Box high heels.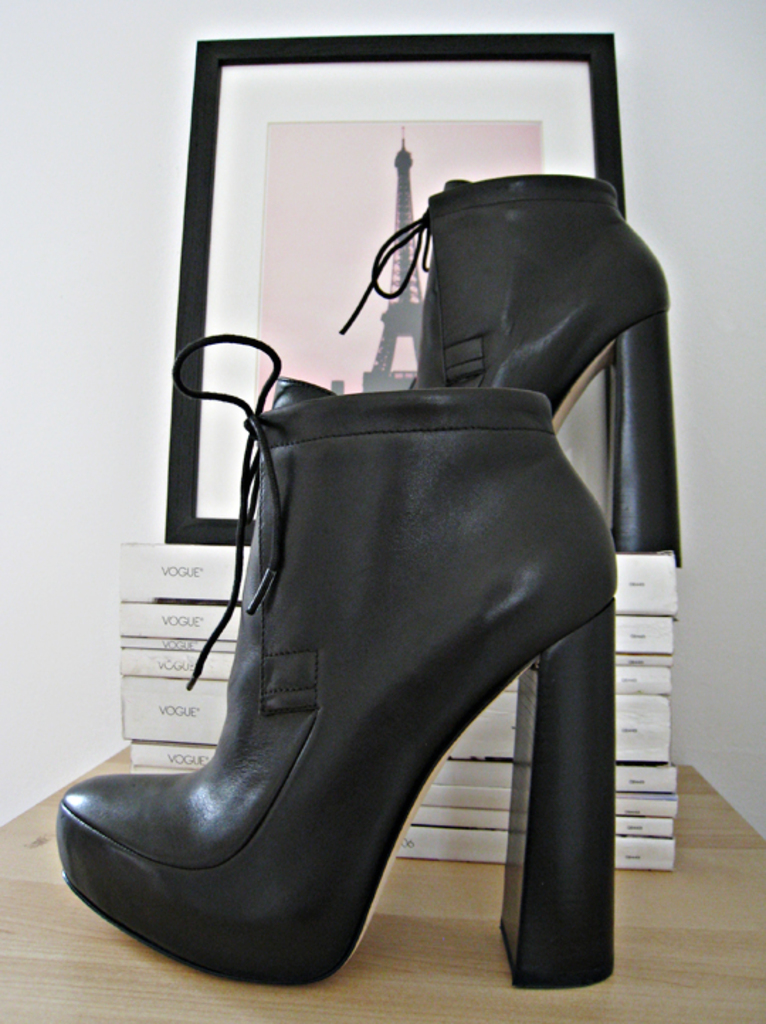
x1=339 y1=167 x2=681 y2=569.
